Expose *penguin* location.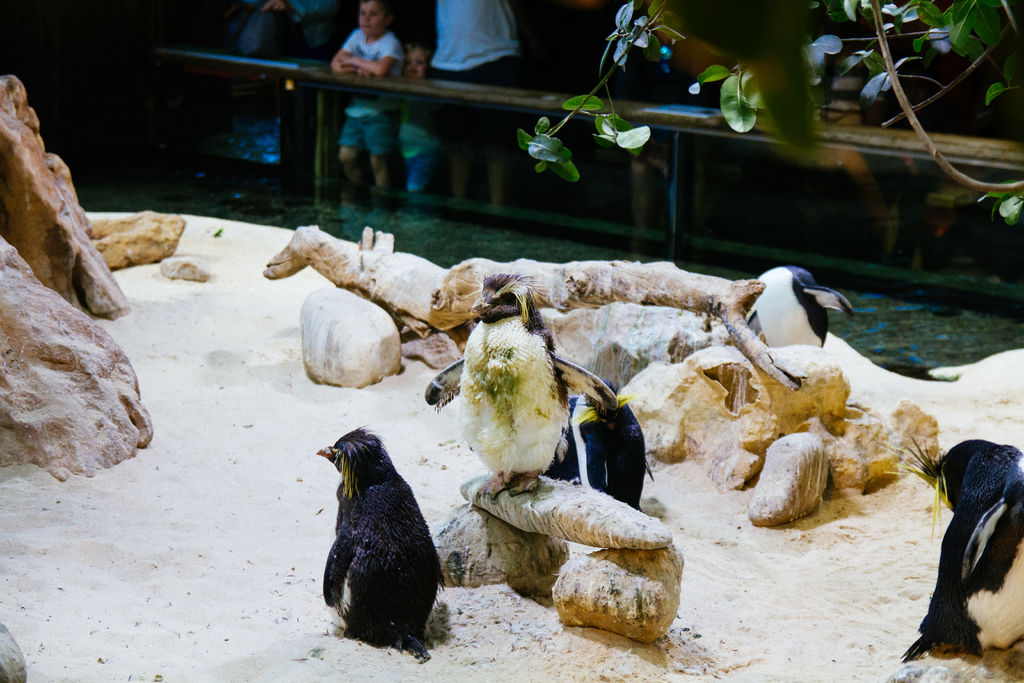
Exposed at crop(314, 422, 458, 661).
